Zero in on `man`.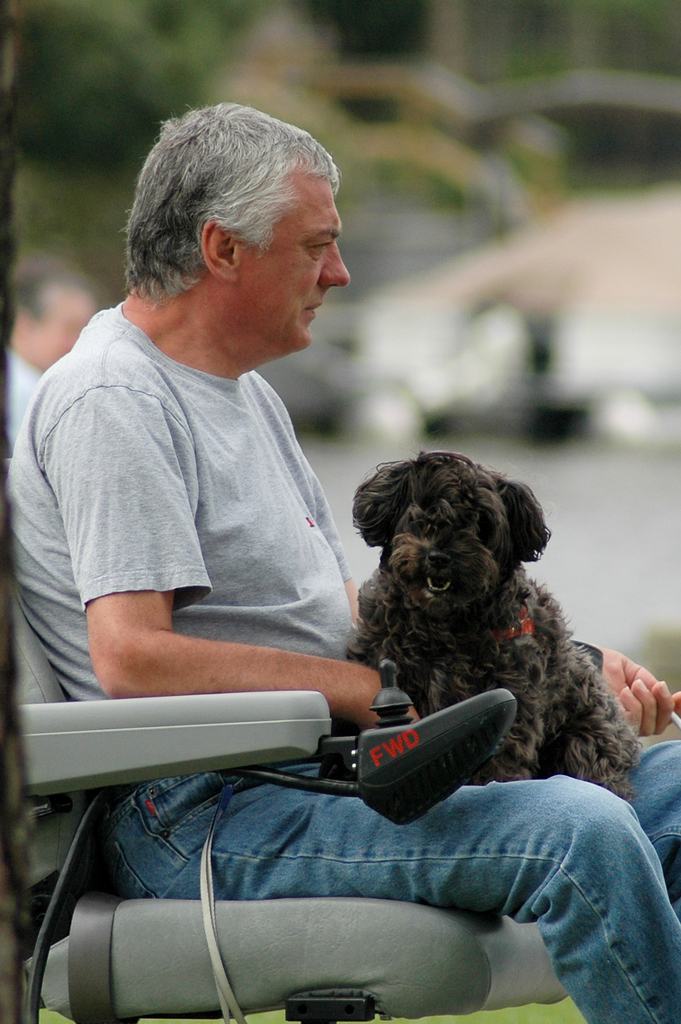
Zeroed in: Rect(0, 100, 680, 1023).
